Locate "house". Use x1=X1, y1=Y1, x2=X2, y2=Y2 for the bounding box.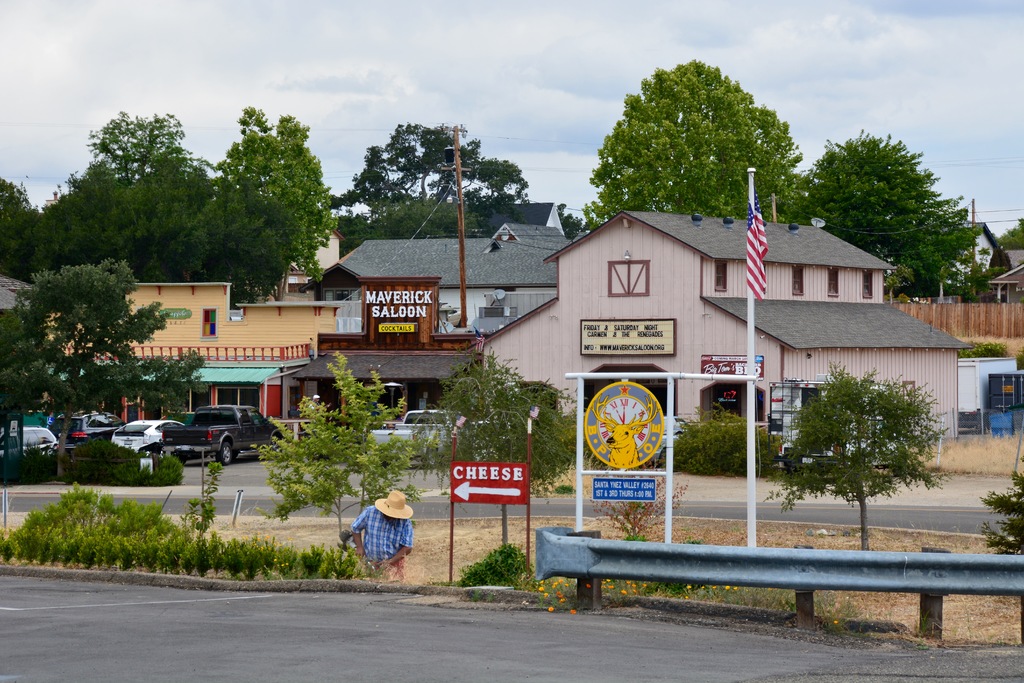
x1=243, y1=220, x2=345, y2=306.
